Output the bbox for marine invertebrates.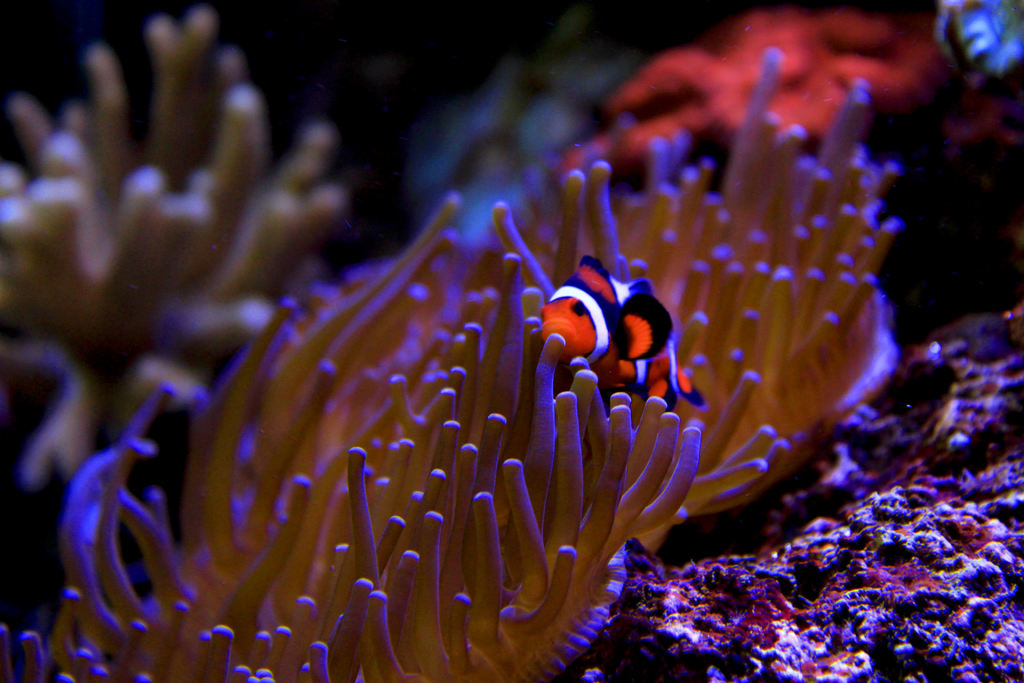
(53,32,893,677).
